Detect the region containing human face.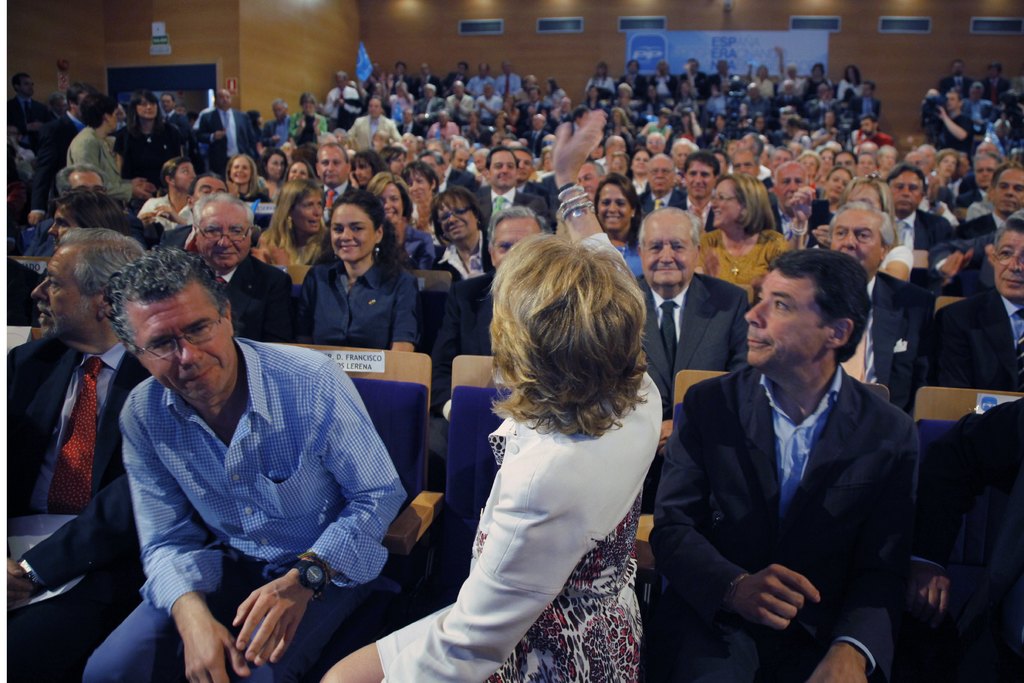
Rect(355, 160, 375, 186).
